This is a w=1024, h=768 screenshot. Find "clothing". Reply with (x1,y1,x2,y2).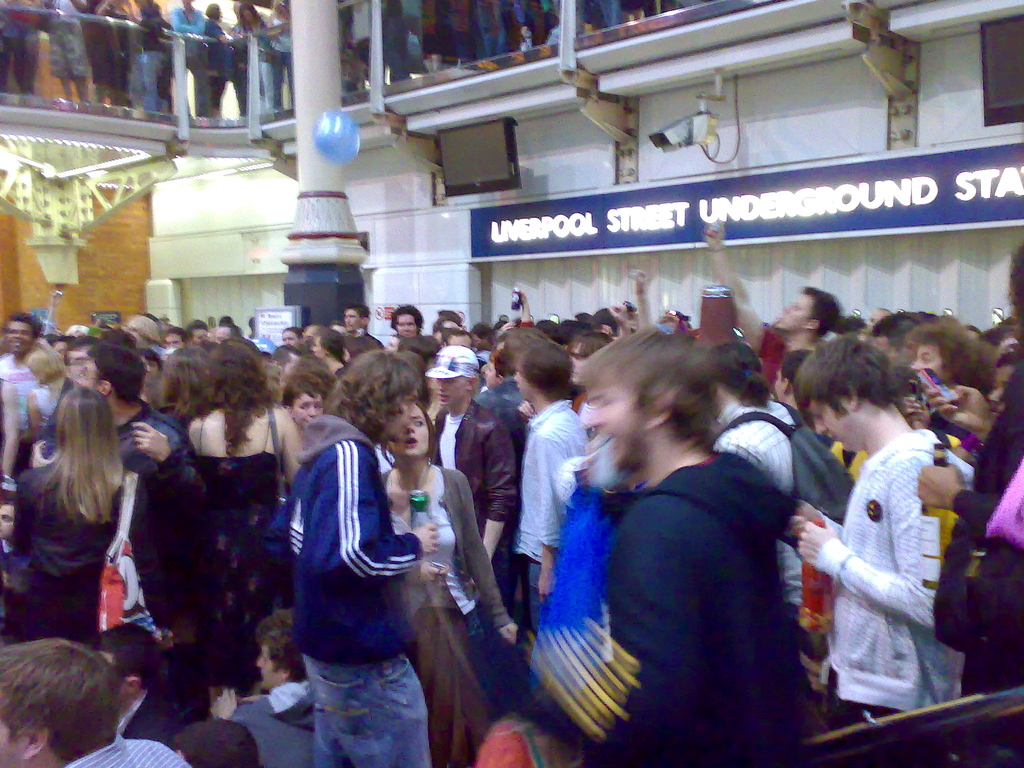
(285,420,438,767).
